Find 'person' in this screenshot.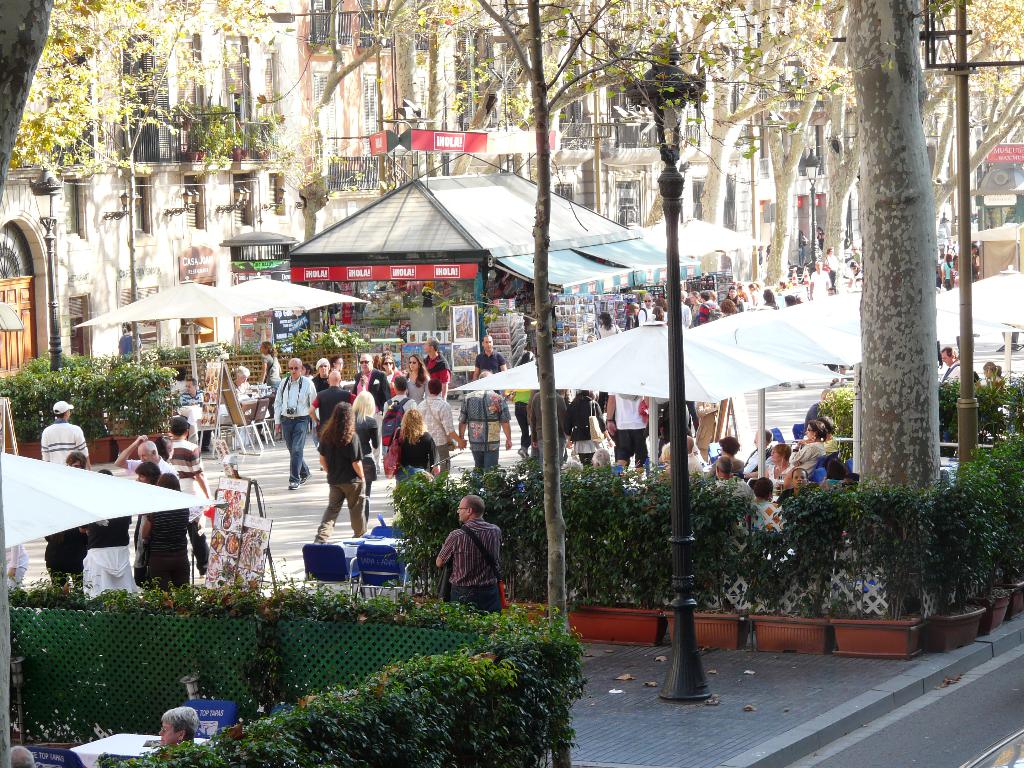
The bounding box for 'person' is [x1=40, y1=399, x2=95, y2=467].
